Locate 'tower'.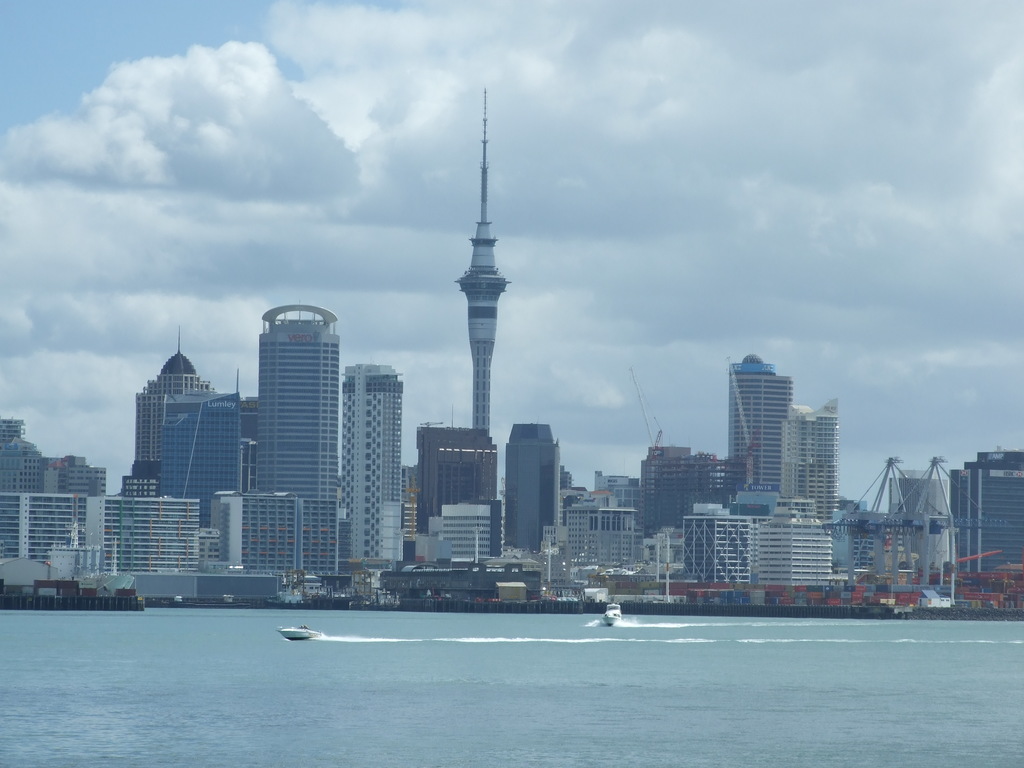
Bounding box: box=[450, 86, 508, 430].
